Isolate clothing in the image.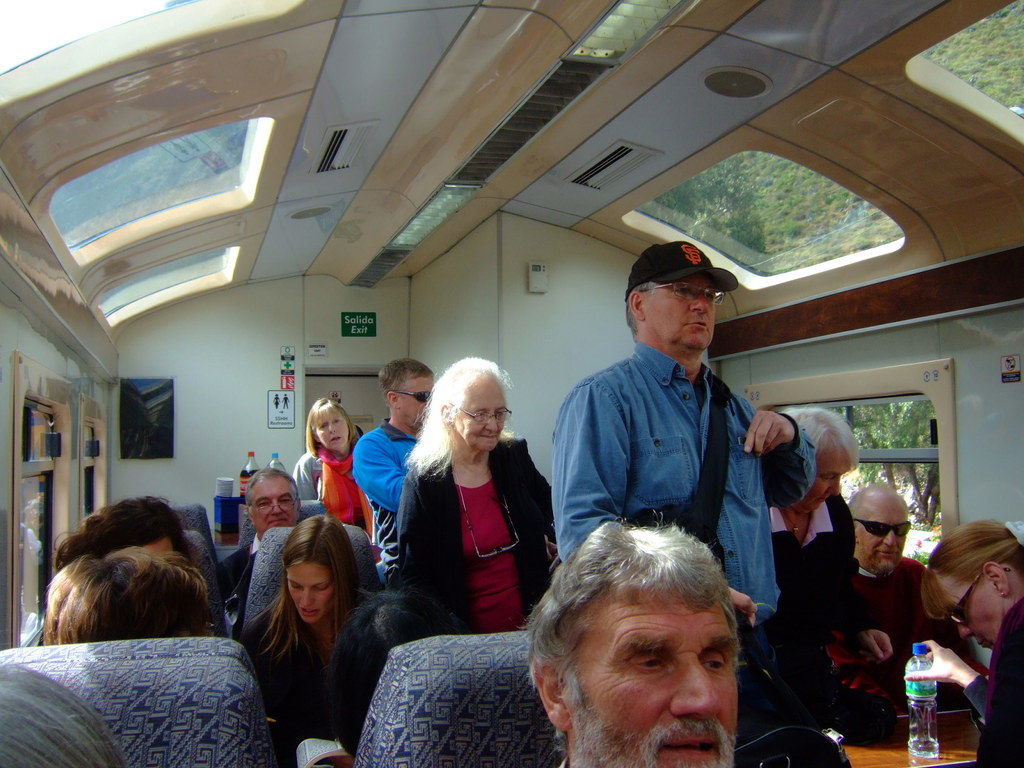
Isolated region: pyautogui.locateOnScreen(295, 442, 332, 494).
